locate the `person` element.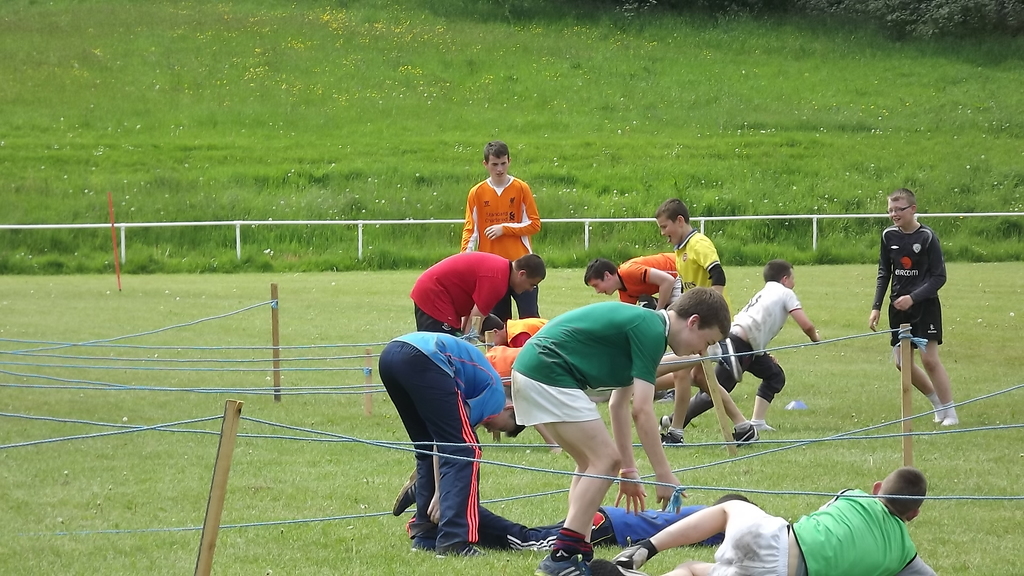
Element bbox: <box>650,197,749,452</box>.
